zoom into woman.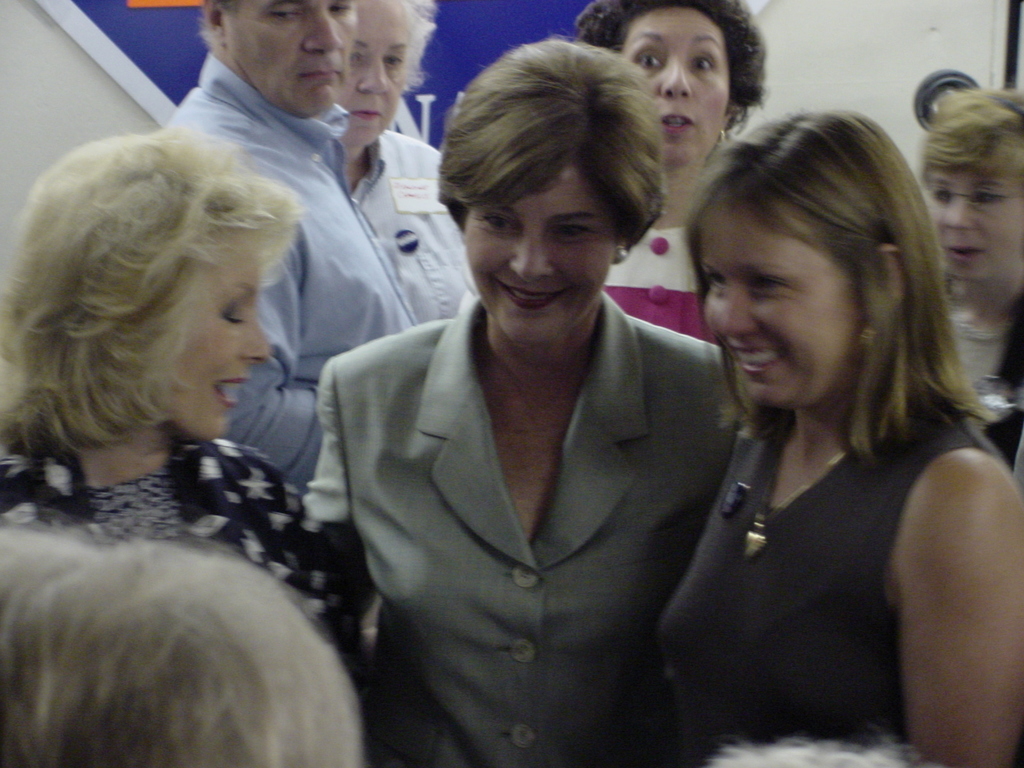
Zoom target: BBox(0, 131, 328, 637).
